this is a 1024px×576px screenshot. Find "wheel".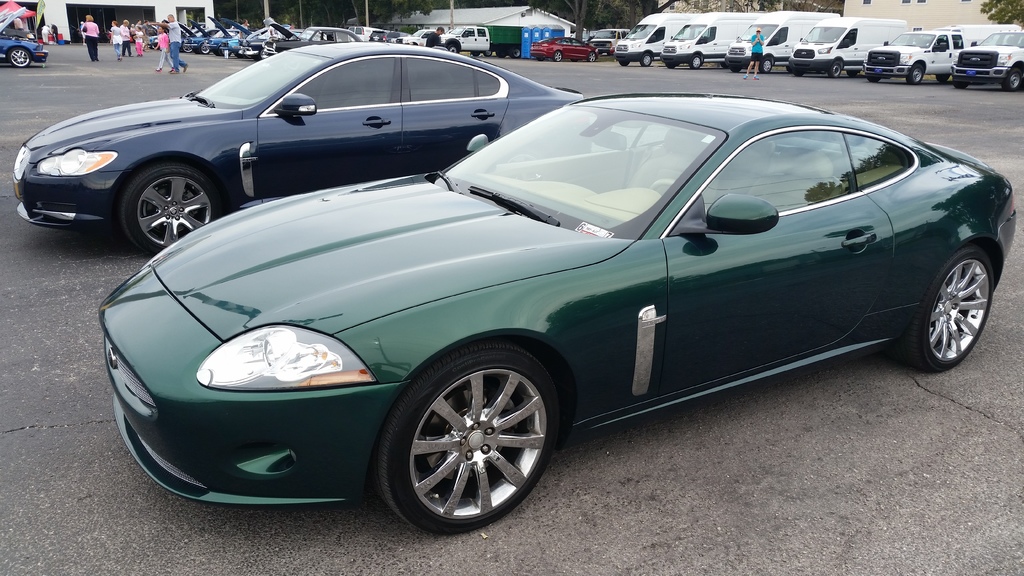
Bounding box: locate(937, 72, 951, 83).
